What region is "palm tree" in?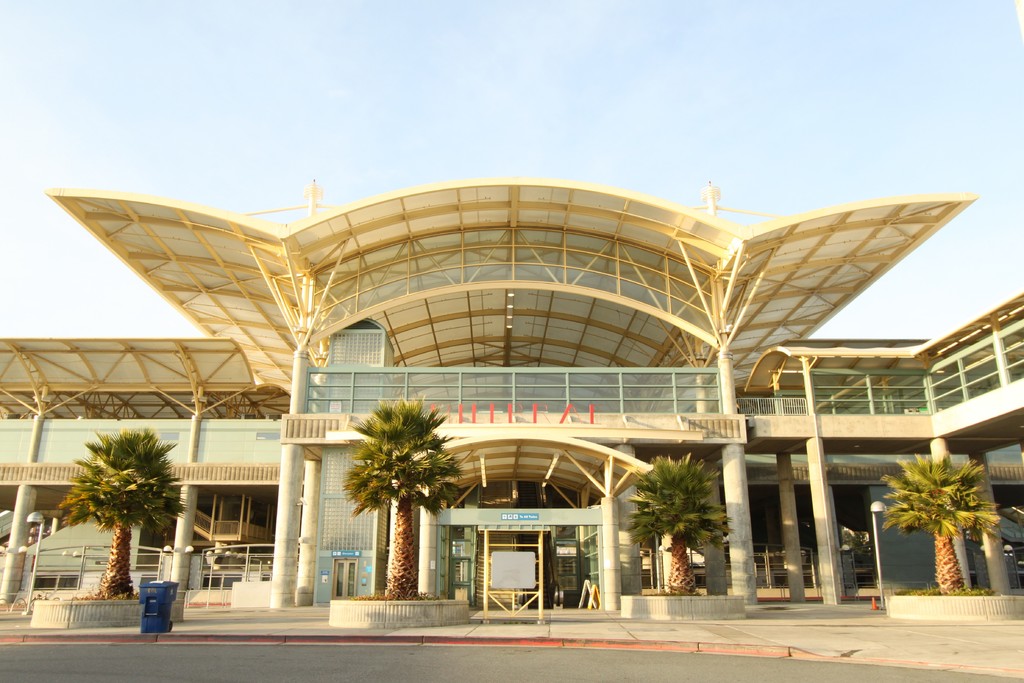
[59,436,178,598].
